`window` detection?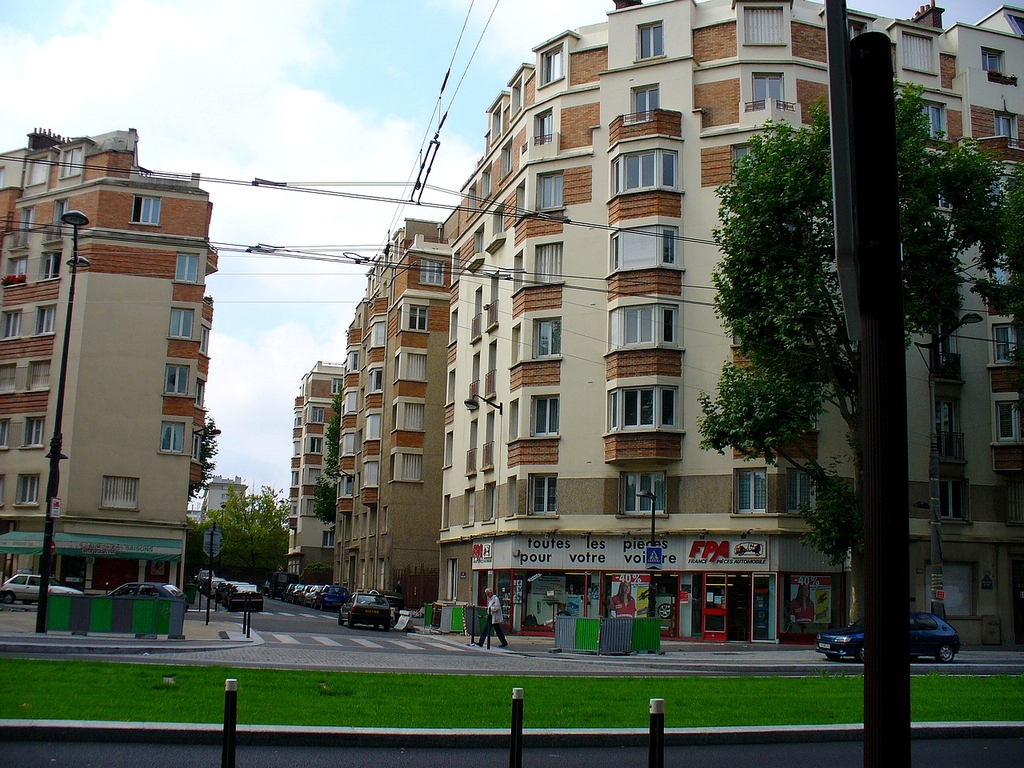
[10, 256, 28, 286]
